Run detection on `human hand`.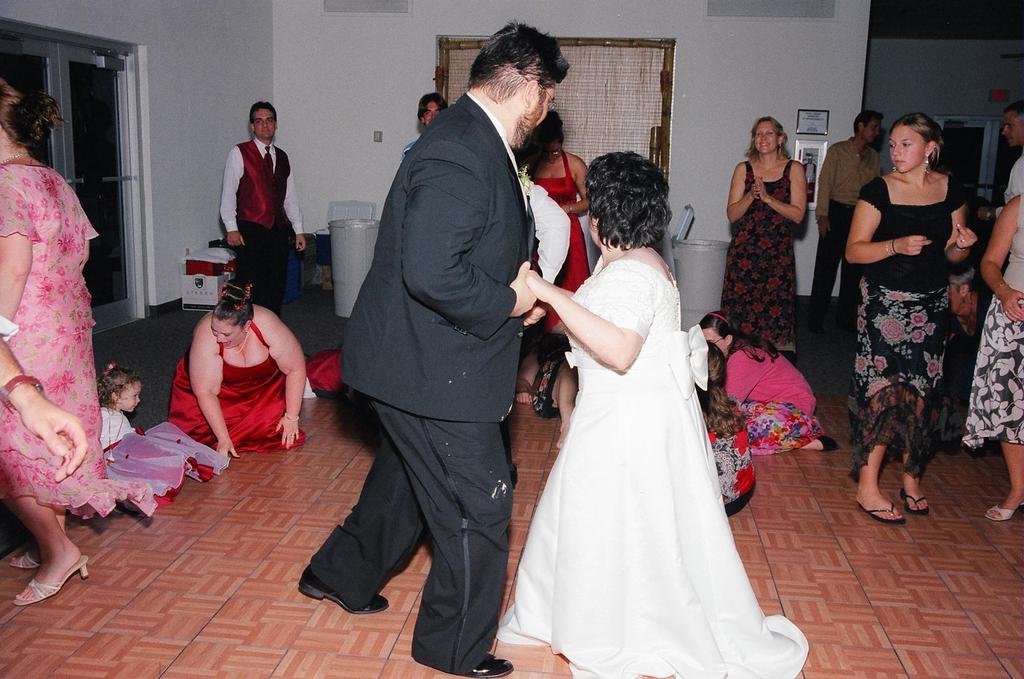
Result: crop(15, 395, 90, 487).
